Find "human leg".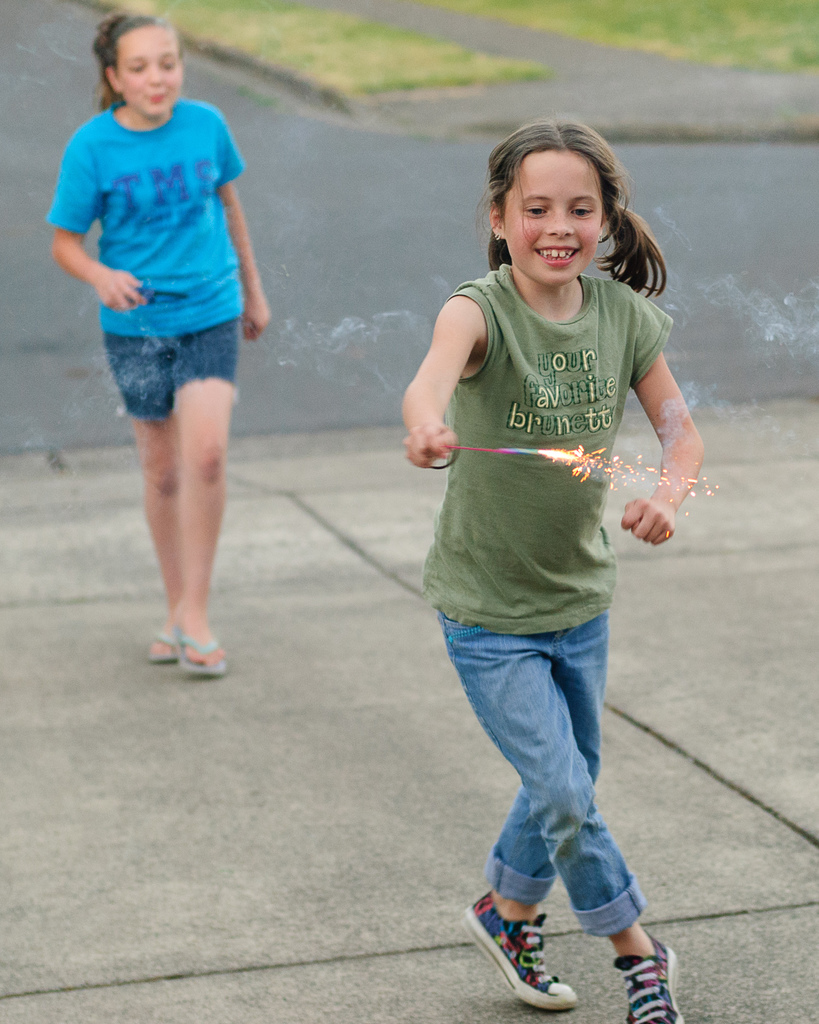
433:584:681:1018.
